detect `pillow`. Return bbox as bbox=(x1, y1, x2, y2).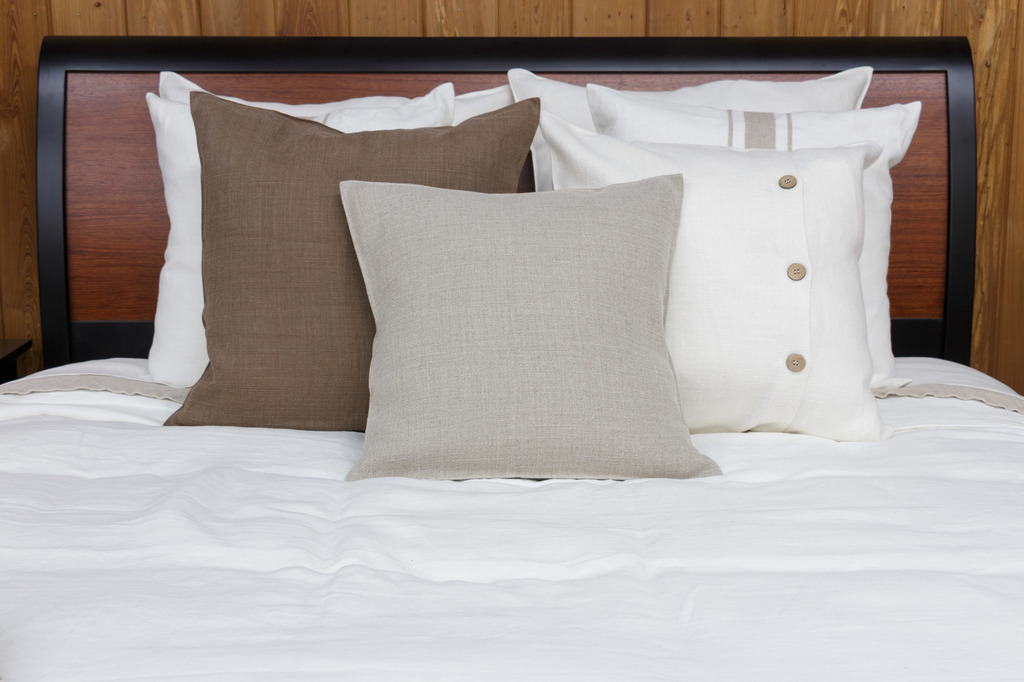
bbox=(140, 64, 520, 372).
